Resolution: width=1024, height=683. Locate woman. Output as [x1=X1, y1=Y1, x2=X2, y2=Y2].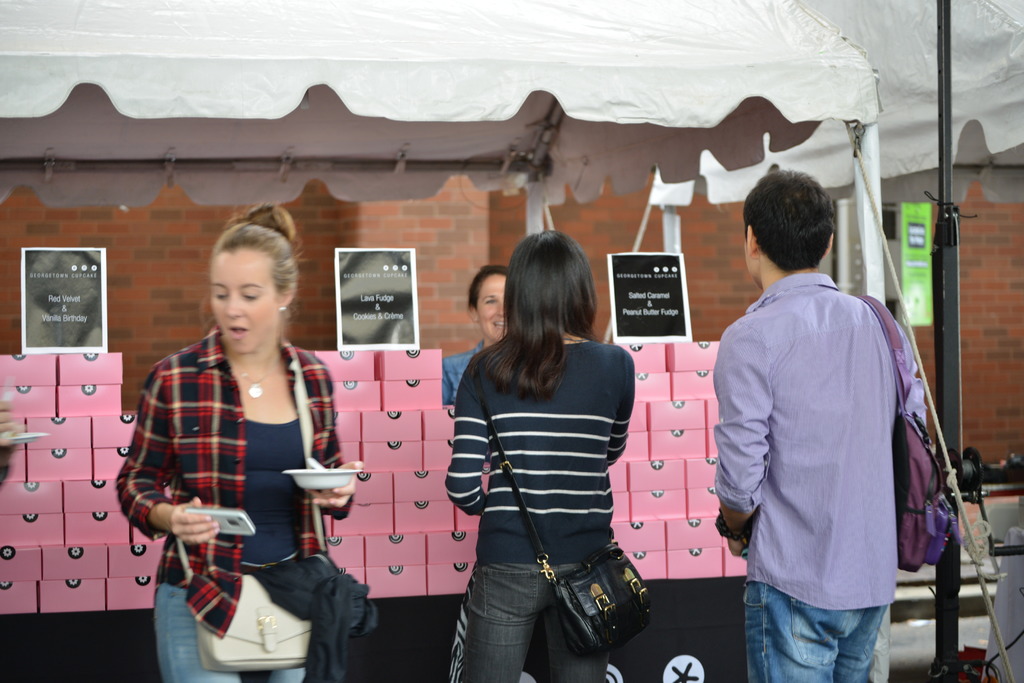
[x1=439, y1=265, x2=516, y2=421].
